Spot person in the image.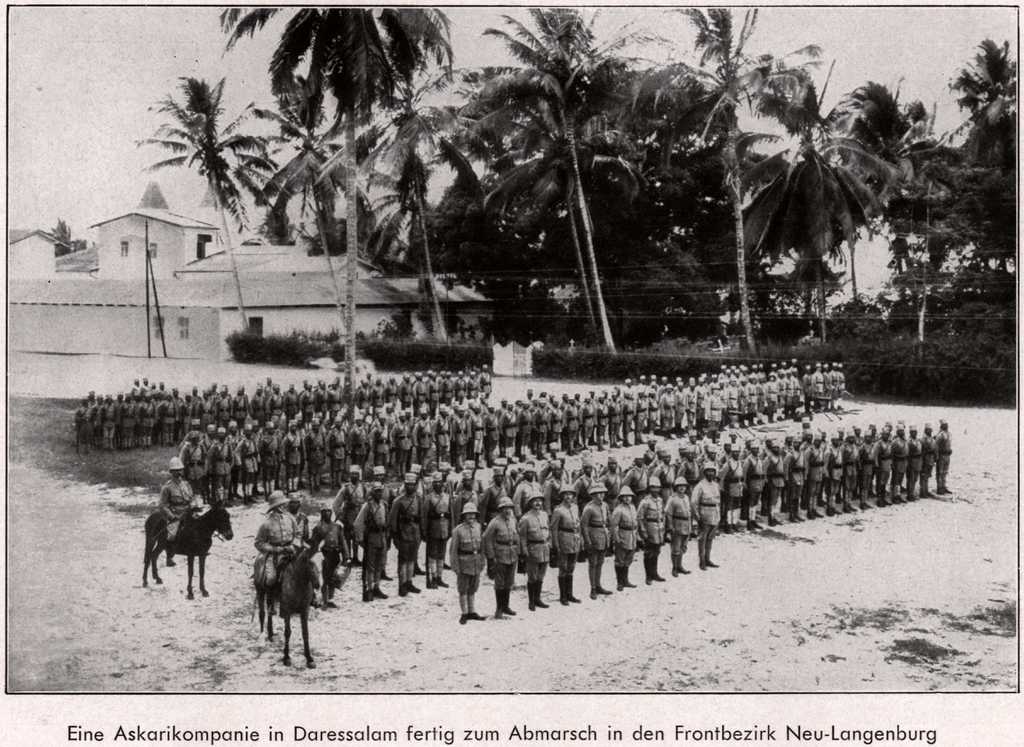
person found at left=660, top=480, right=692, bottom=572.
